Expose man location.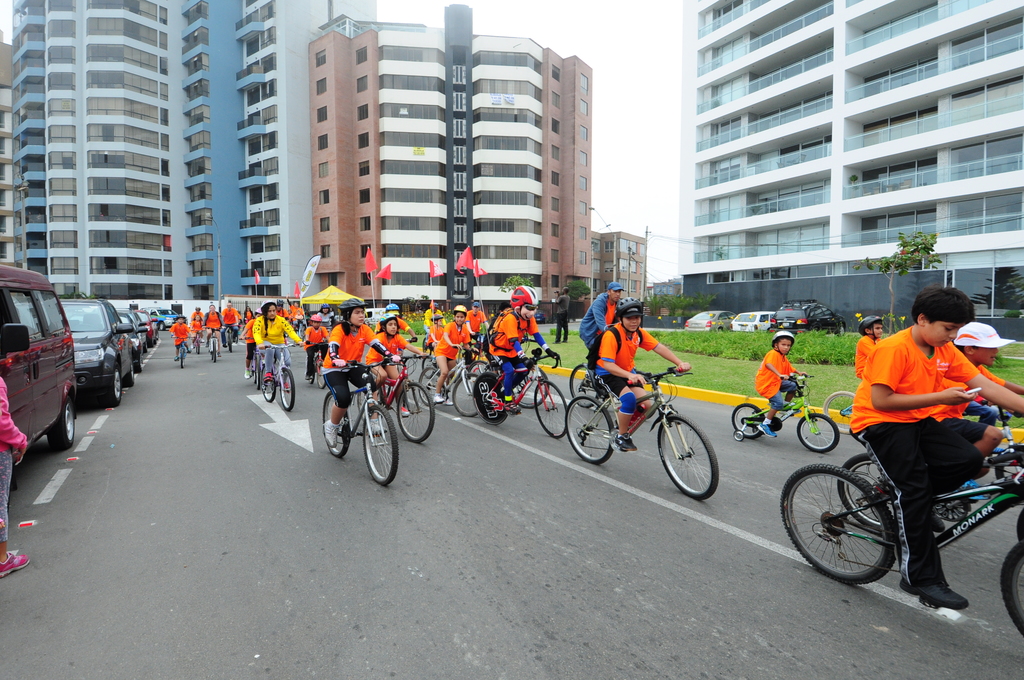
Exposed at bbox(552, 287, 572, 343).
